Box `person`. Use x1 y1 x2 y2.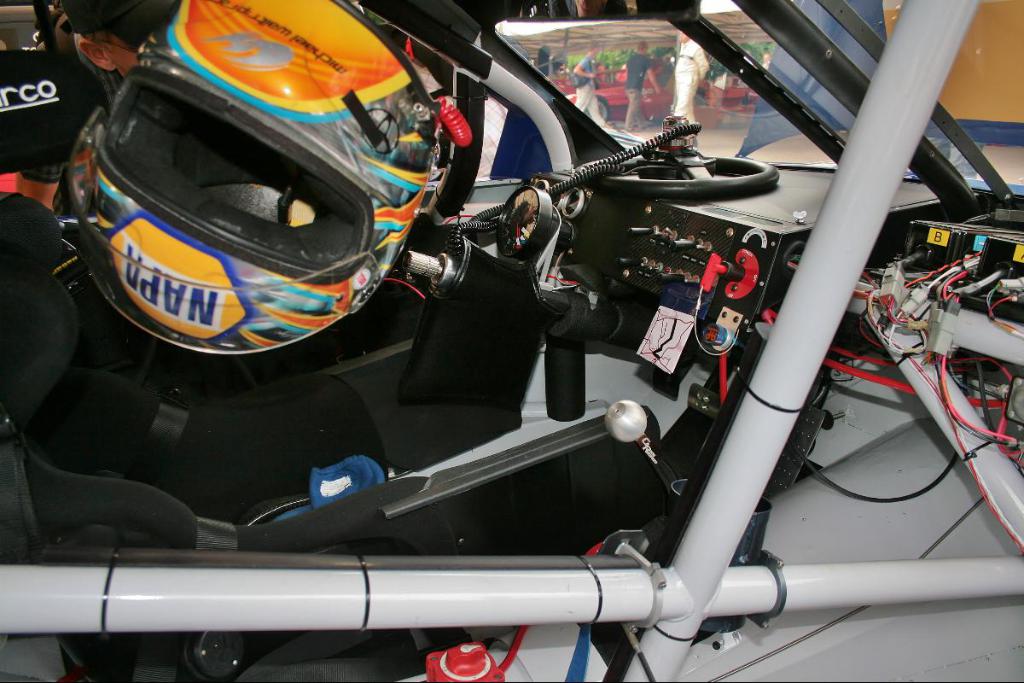
574 40 615 131.
